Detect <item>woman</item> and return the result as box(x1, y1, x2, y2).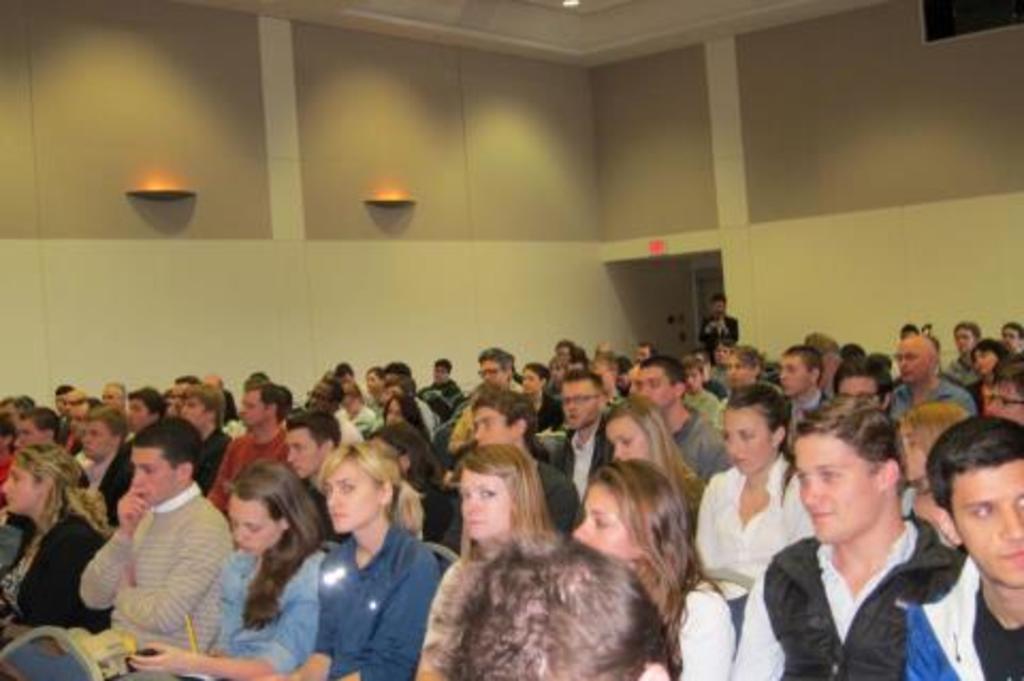
box(407, 442, 550, 679).
